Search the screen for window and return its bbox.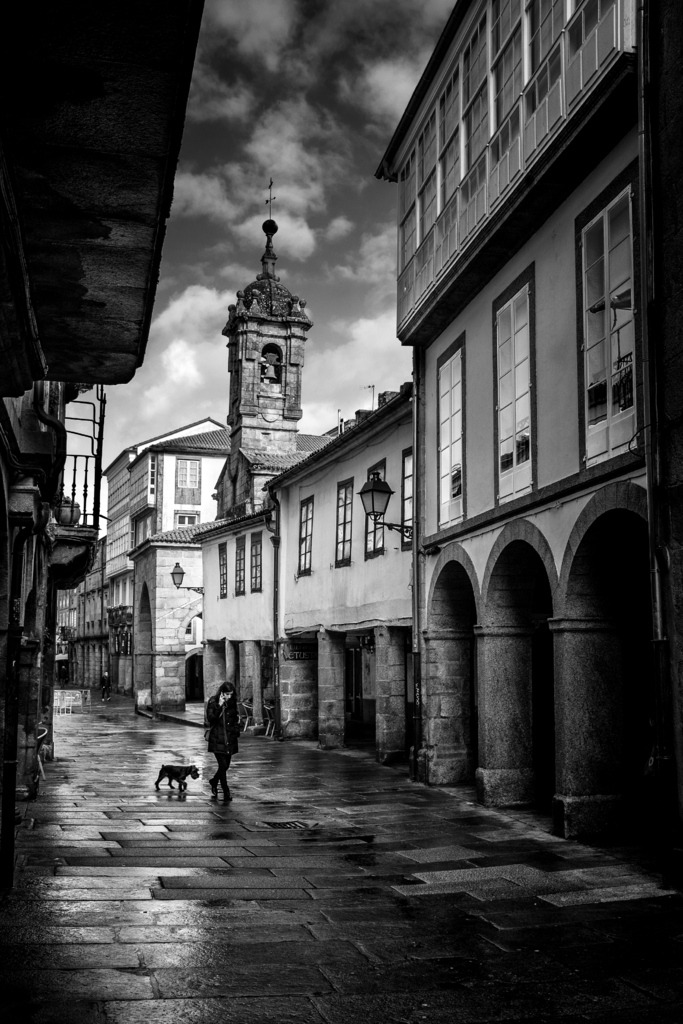
Found: {"left": 176, "top": 512, "right": 199, "bottom": 528}.
